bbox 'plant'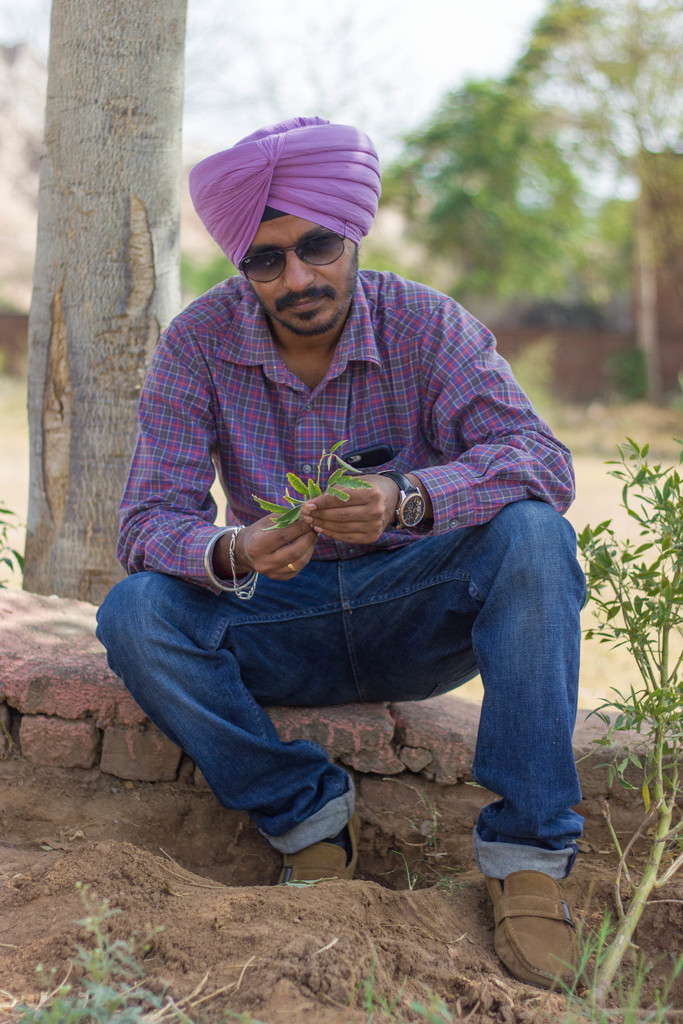
12/881/192/1023
